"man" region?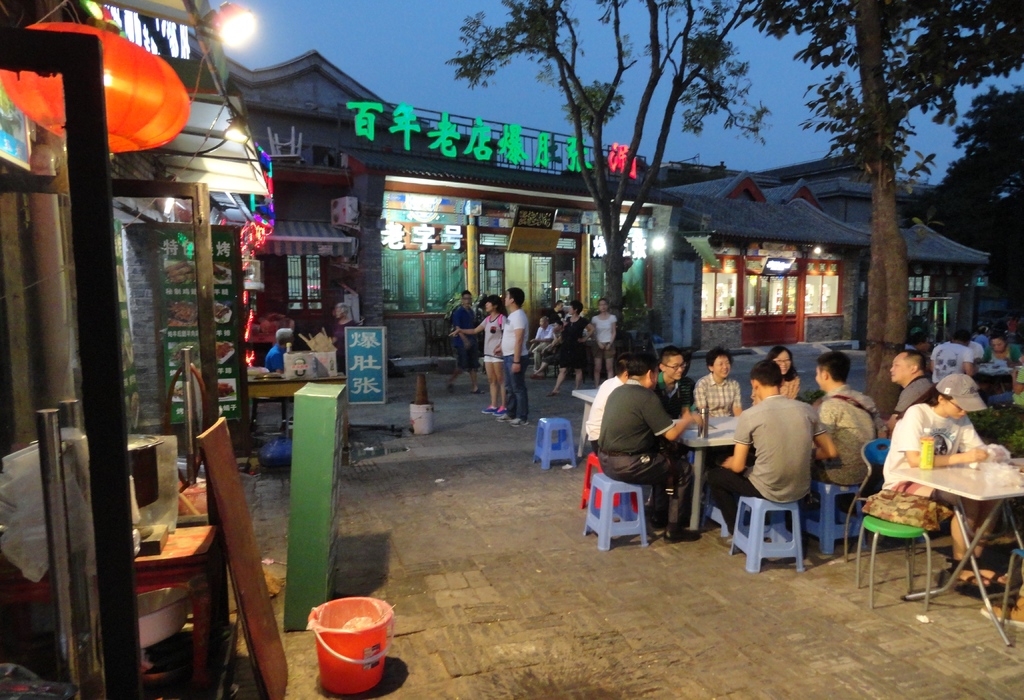
left=580, top=355, right=635, bottom=456
